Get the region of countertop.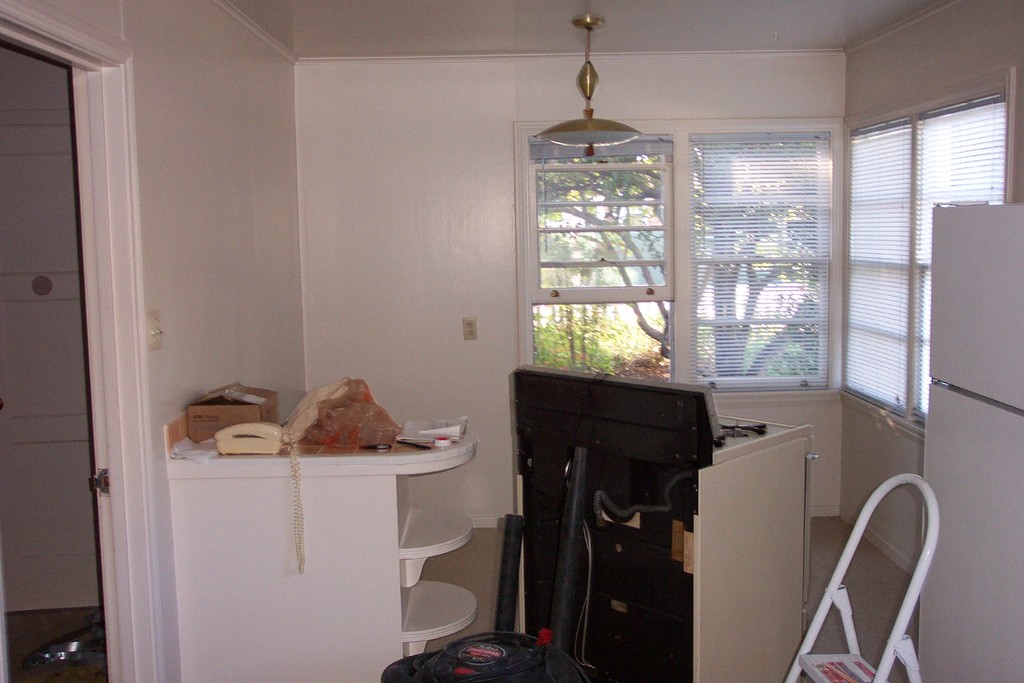
(159, 408, 469, 475).
